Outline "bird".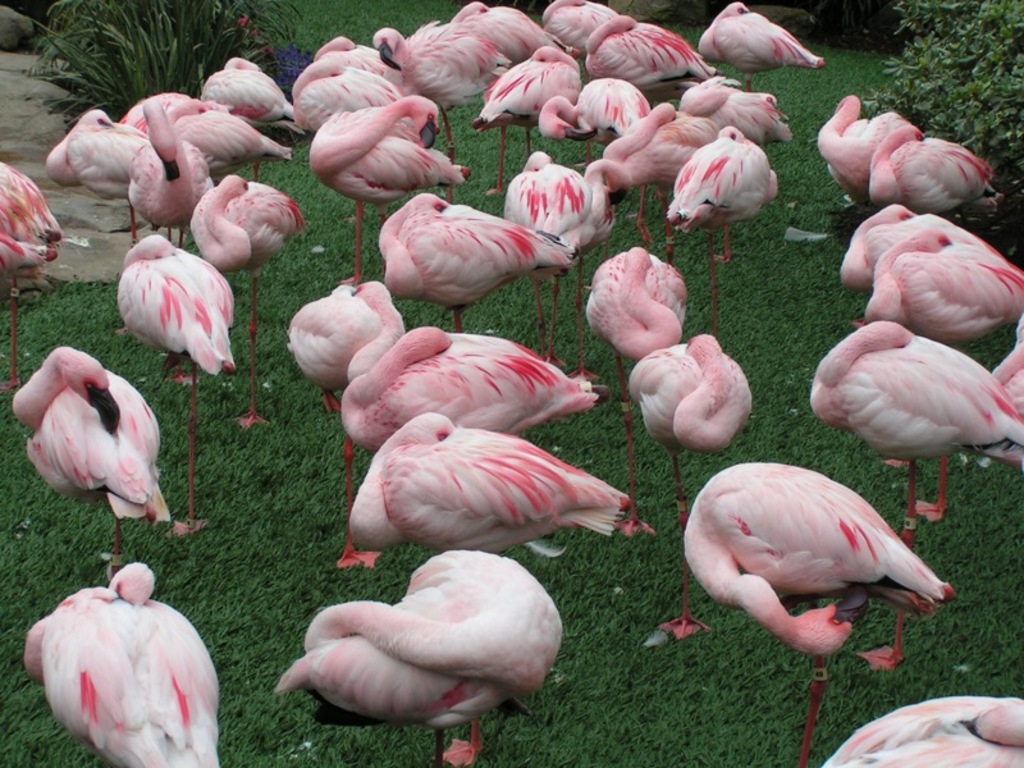
Outline: [x1=856, y1=195, x2=1023, y2=343].
